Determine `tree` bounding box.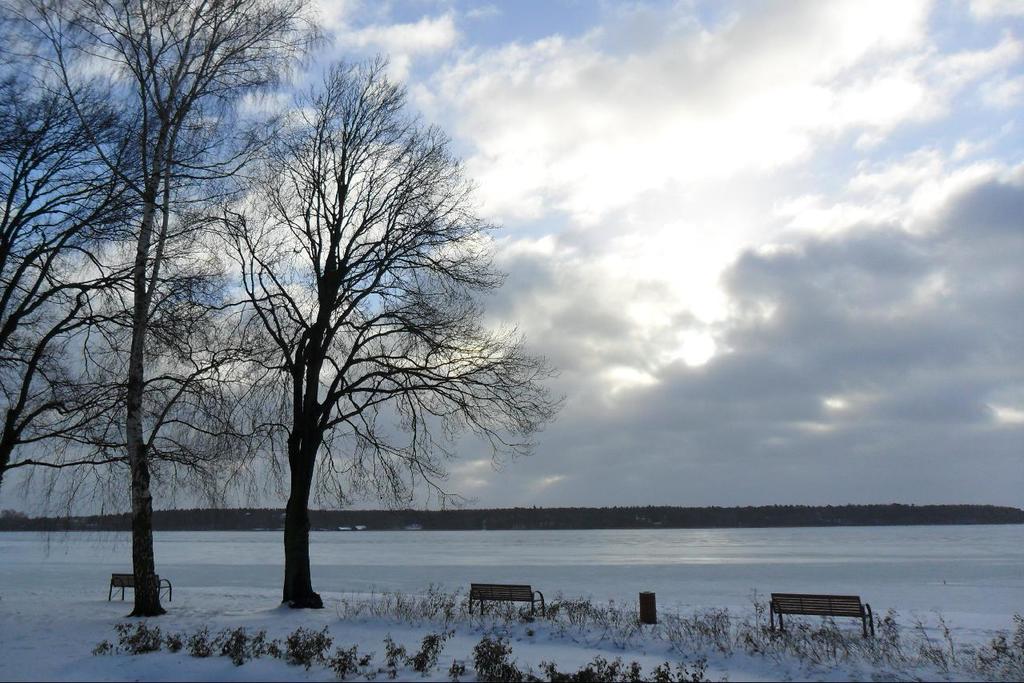
Determined: l=0, t=0, r=267, b=489.
